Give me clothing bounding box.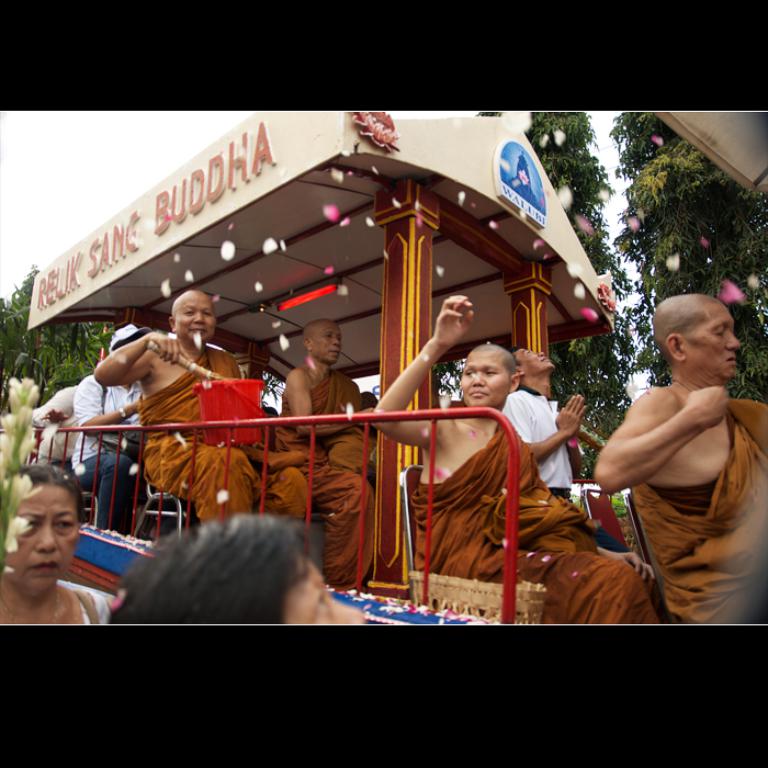
box(409, 425, 653, 625).
